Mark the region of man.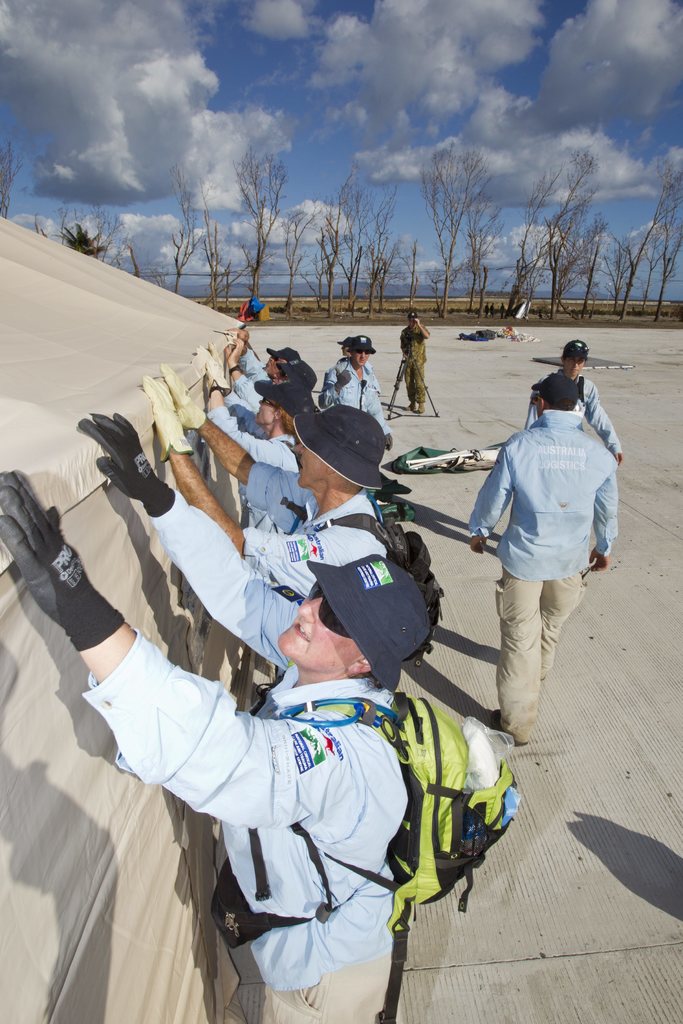
Region: x1=316, y1=337, x2=392, y2=449.
